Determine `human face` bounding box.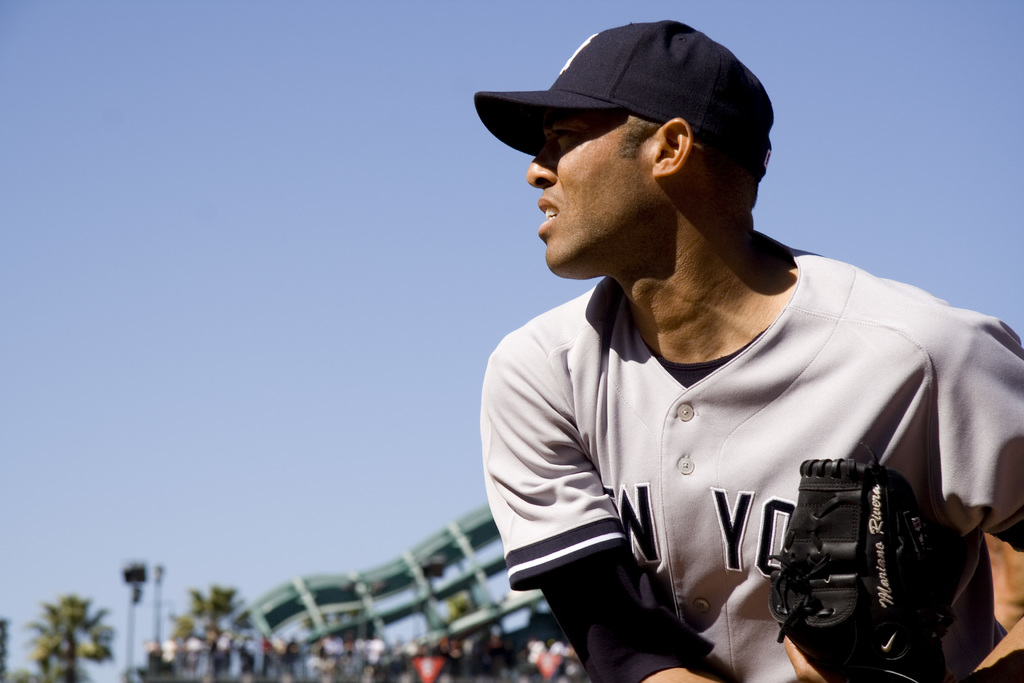
Determined: (left=524, top=113, right=657, bottom=278).
